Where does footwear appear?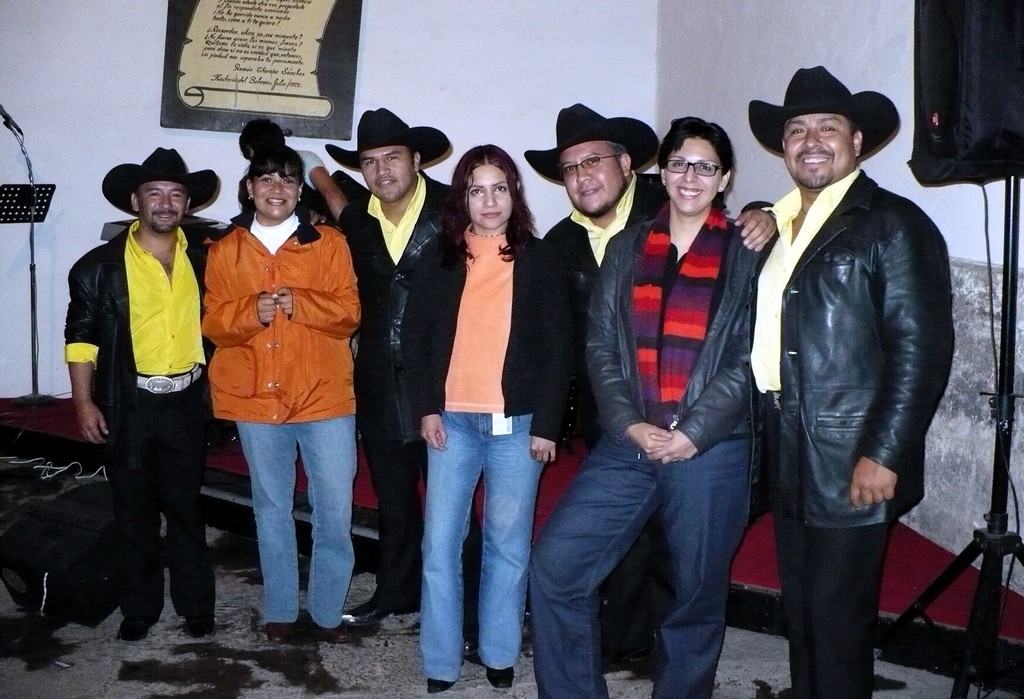
Appears at 425:678:454:692.
